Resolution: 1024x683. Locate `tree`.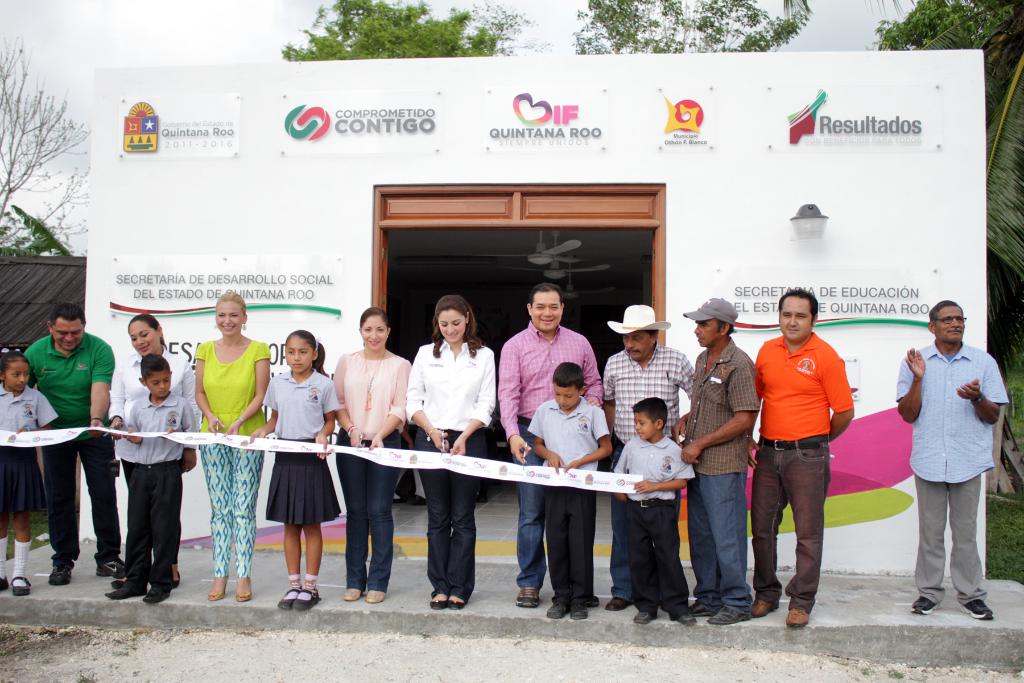
left=0, top=29, right=90, bottom=263.
